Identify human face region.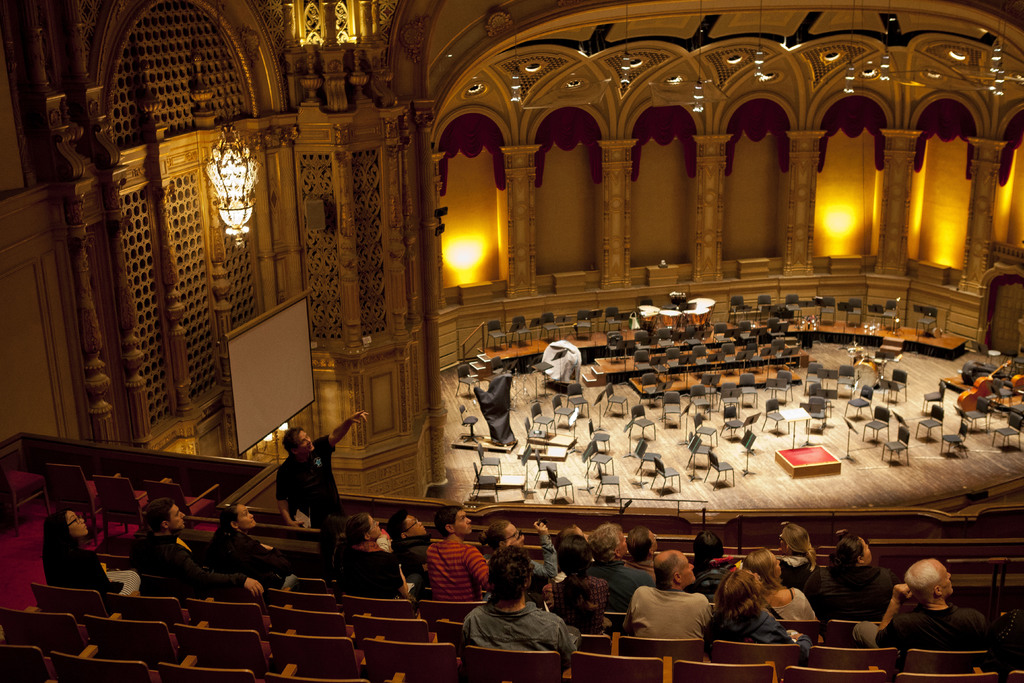
Region: box=[447, 508, 474, 534].
